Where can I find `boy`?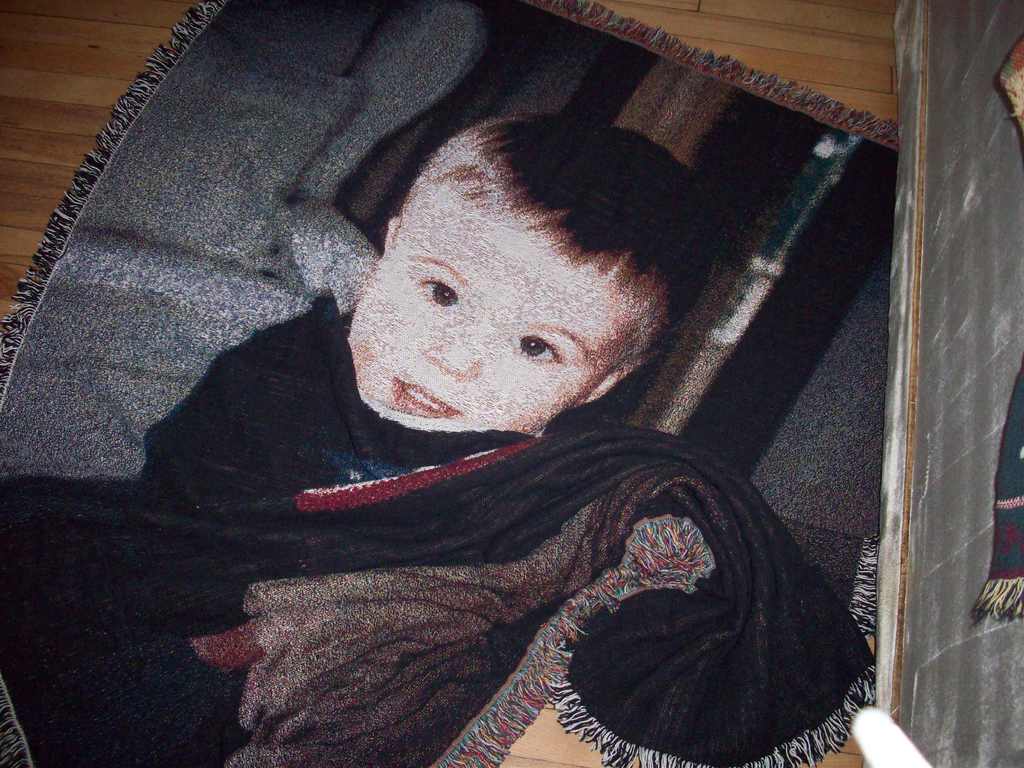
You can find it at {"x1": 0, "y1": 124, "x2": 724, "y2": 767}.
